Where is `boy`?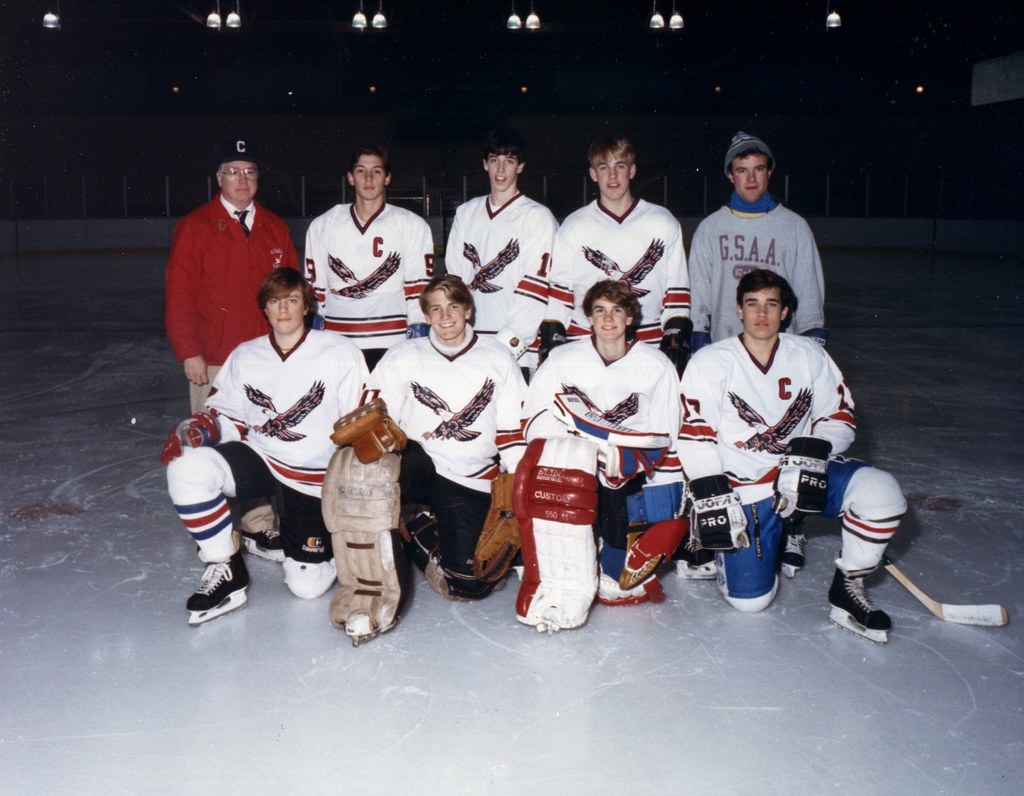
box(340, 266, 521, 640).
